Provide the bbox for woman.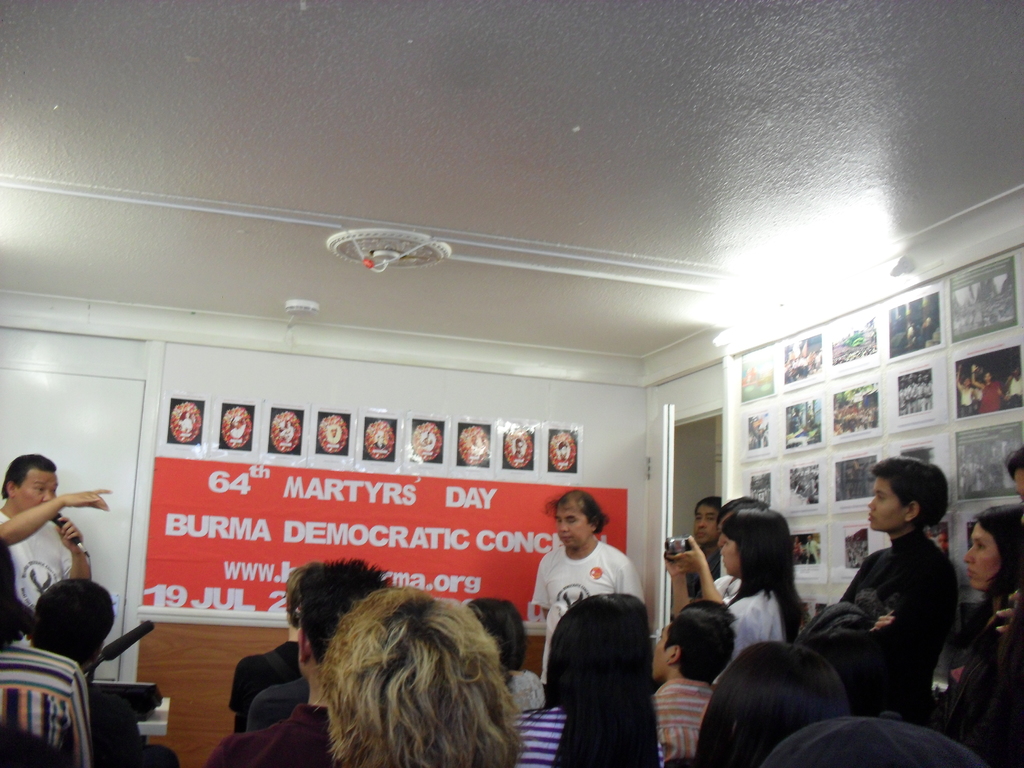
rect(529, 596, 680, 766).
